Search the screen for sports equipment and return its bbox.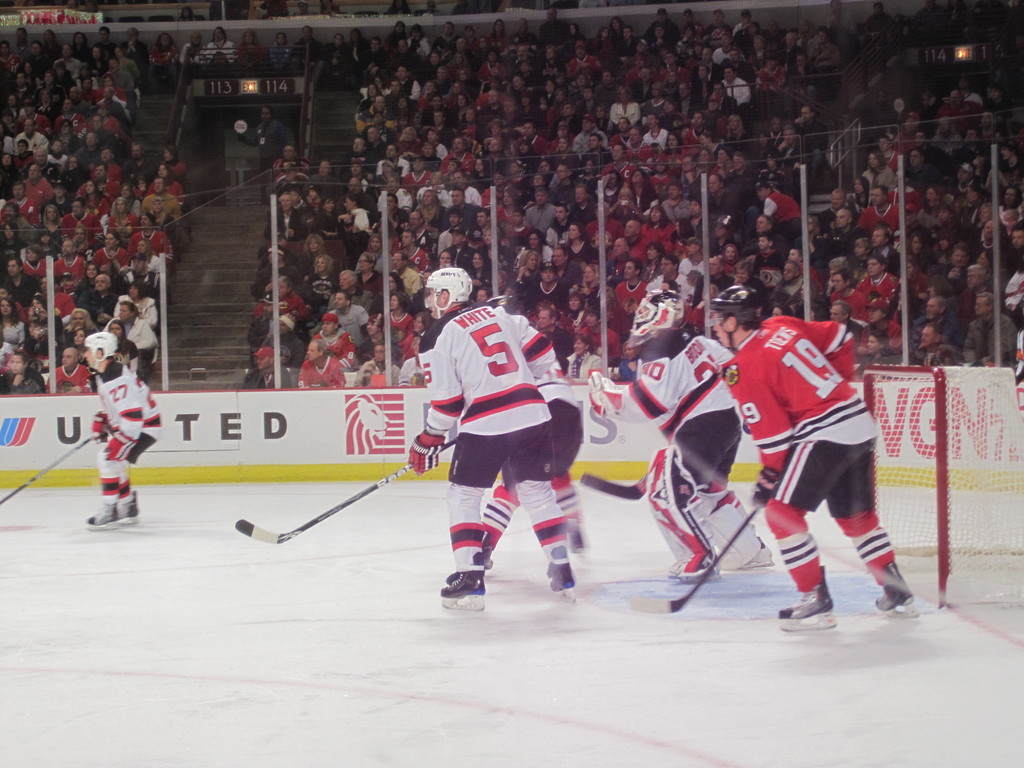
Found: (left=548, top=559, right=578, bottom=601).
